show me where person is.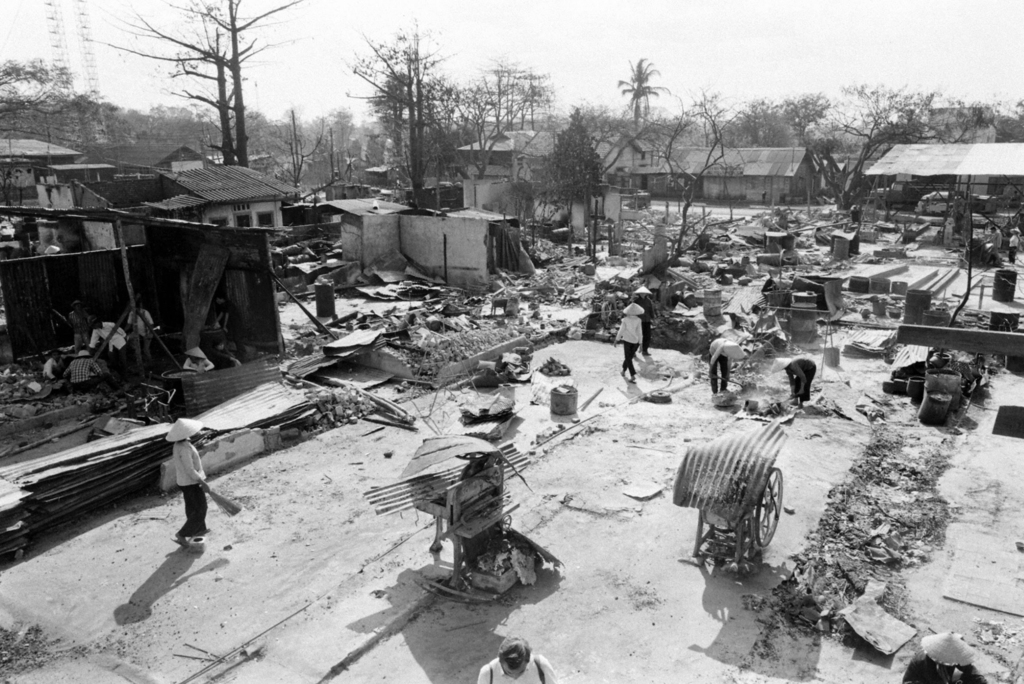
person is at select_region(172, 415, 206, 548).
